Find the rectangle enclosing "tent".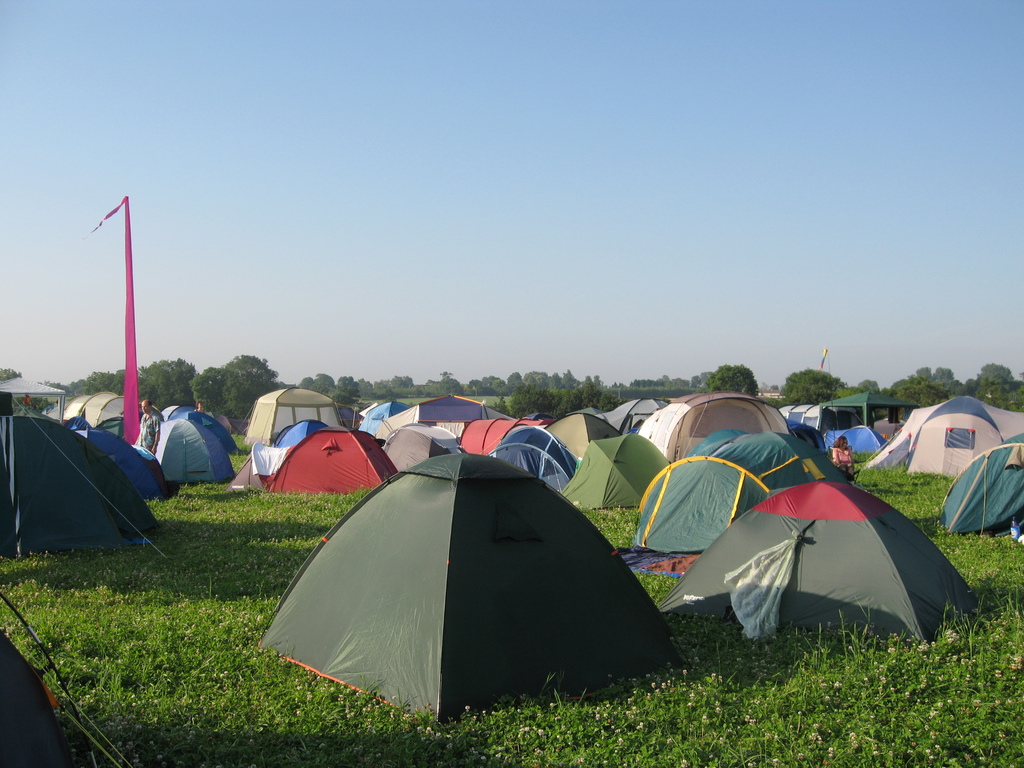
0:596:139:767.
